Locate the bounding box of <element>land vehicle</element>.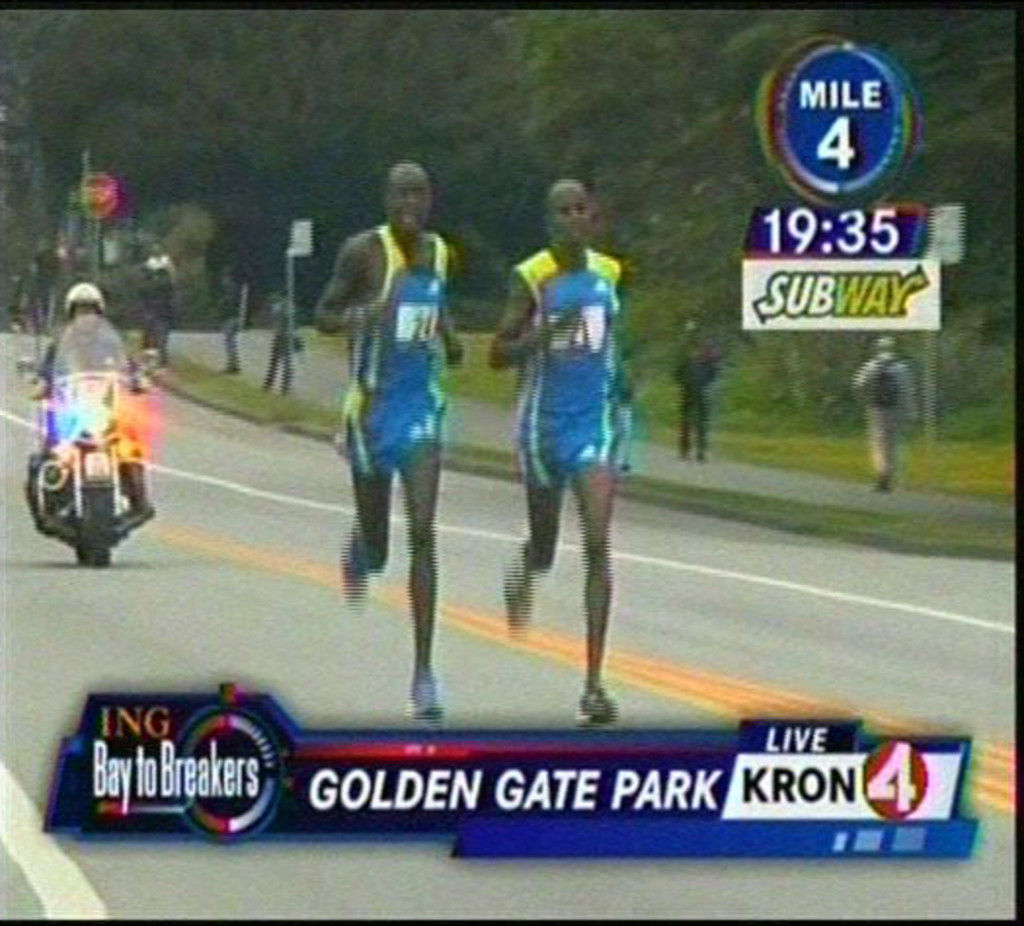
Bounding box: [16,324,158,581].
